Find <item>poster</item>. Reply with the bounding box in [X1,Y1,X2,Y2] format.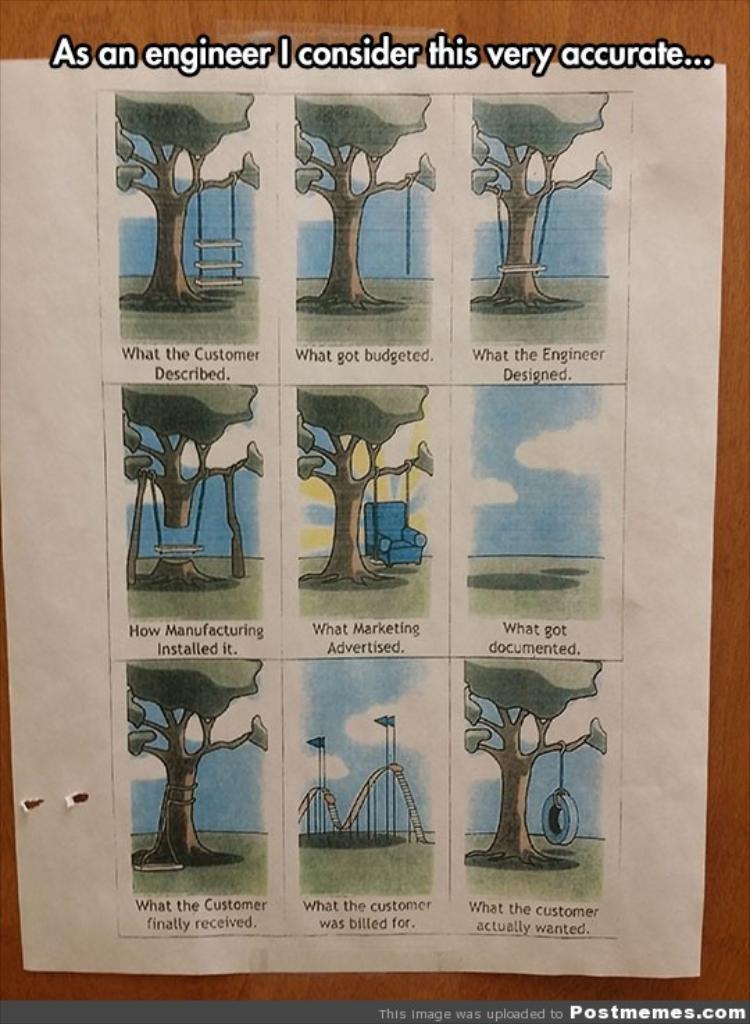
[0,61,726,971].
